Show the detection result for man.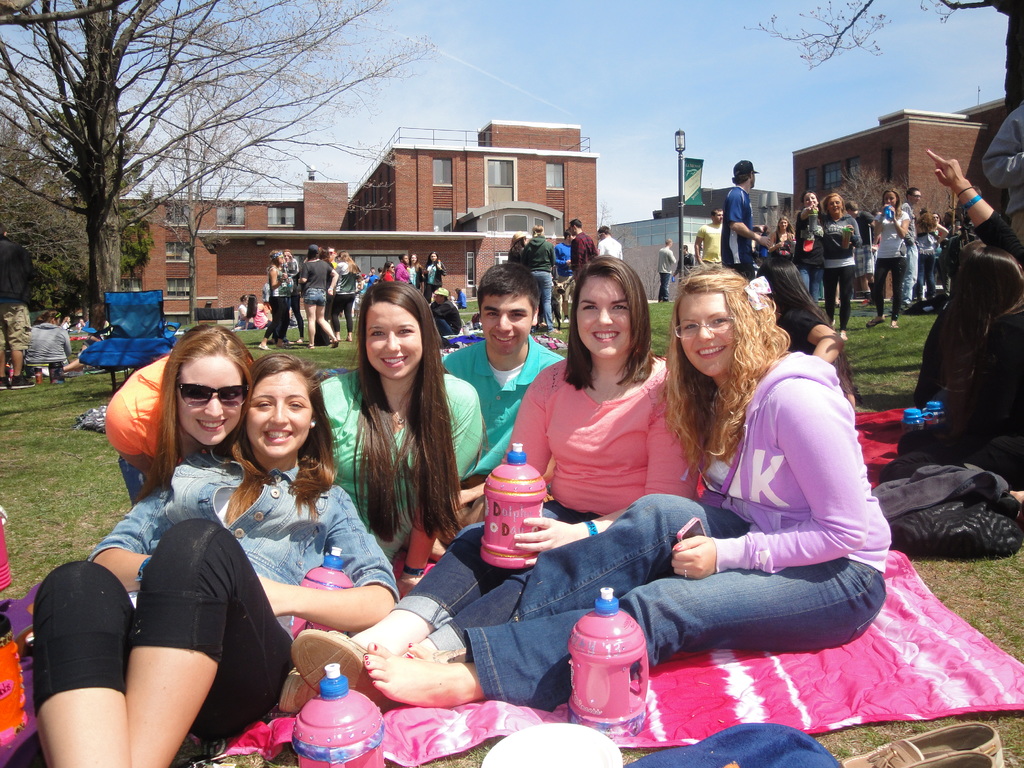
bbox=(689, 207, 730, 271).
